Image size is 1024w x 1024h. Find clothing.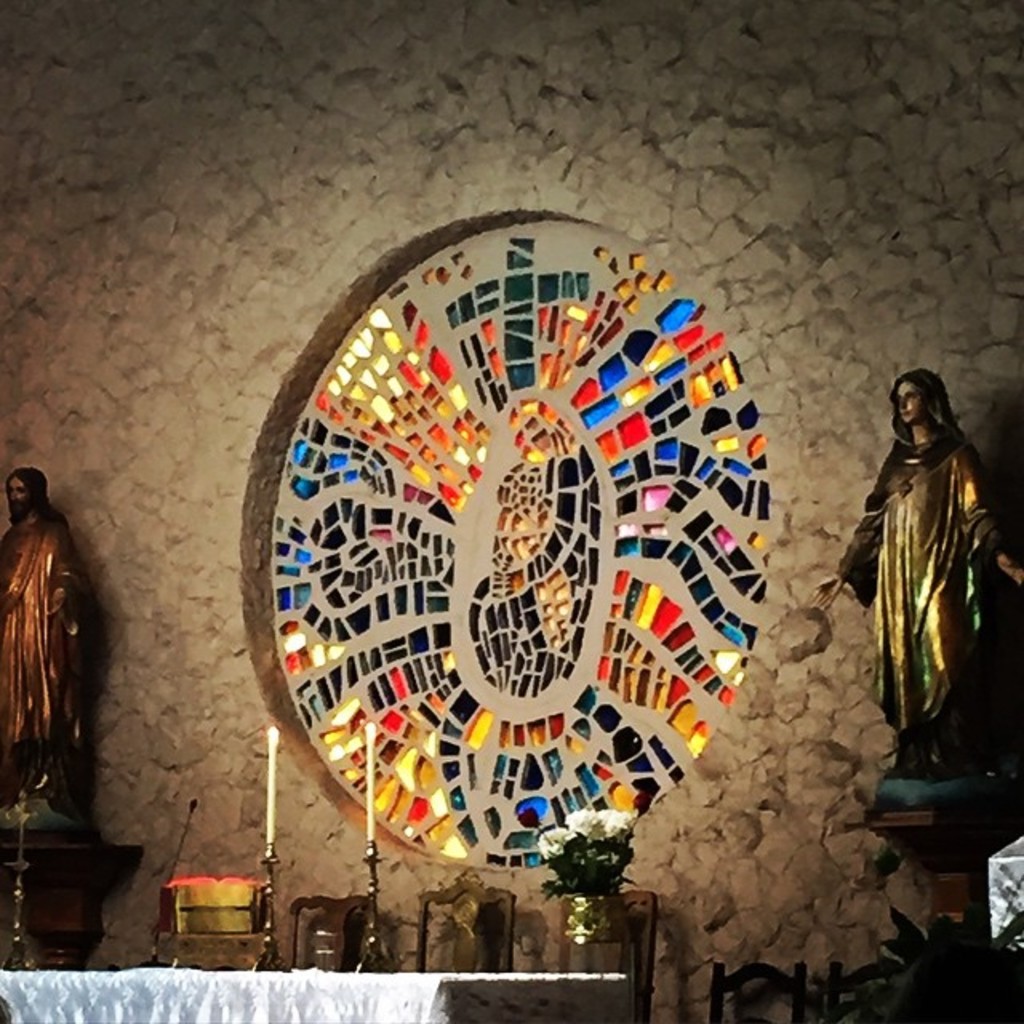
[843,427,989,717].
